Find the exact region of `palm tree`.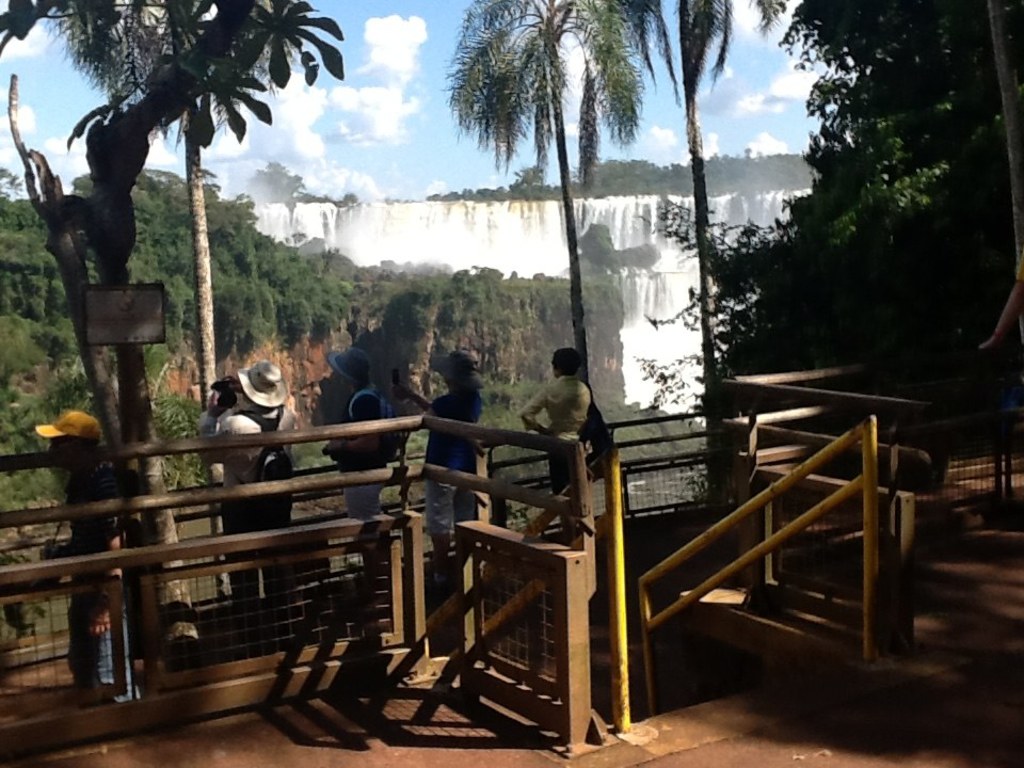
Exact region: detection(442, 0, 643, 469).
